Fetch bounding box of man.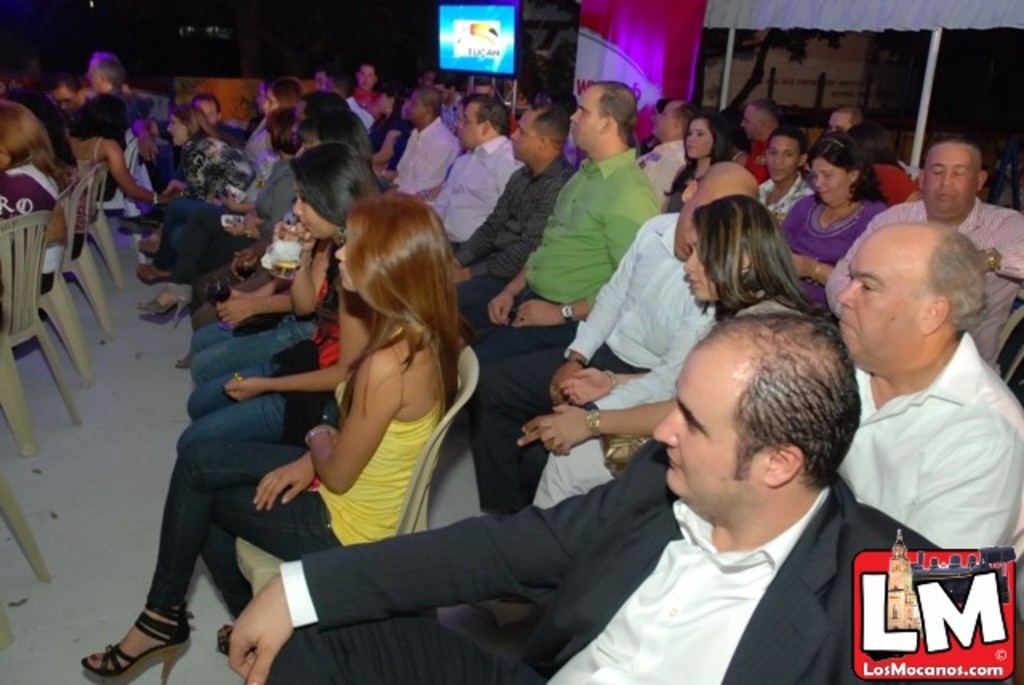
Bbox: region(82, 50, 158, 160).
